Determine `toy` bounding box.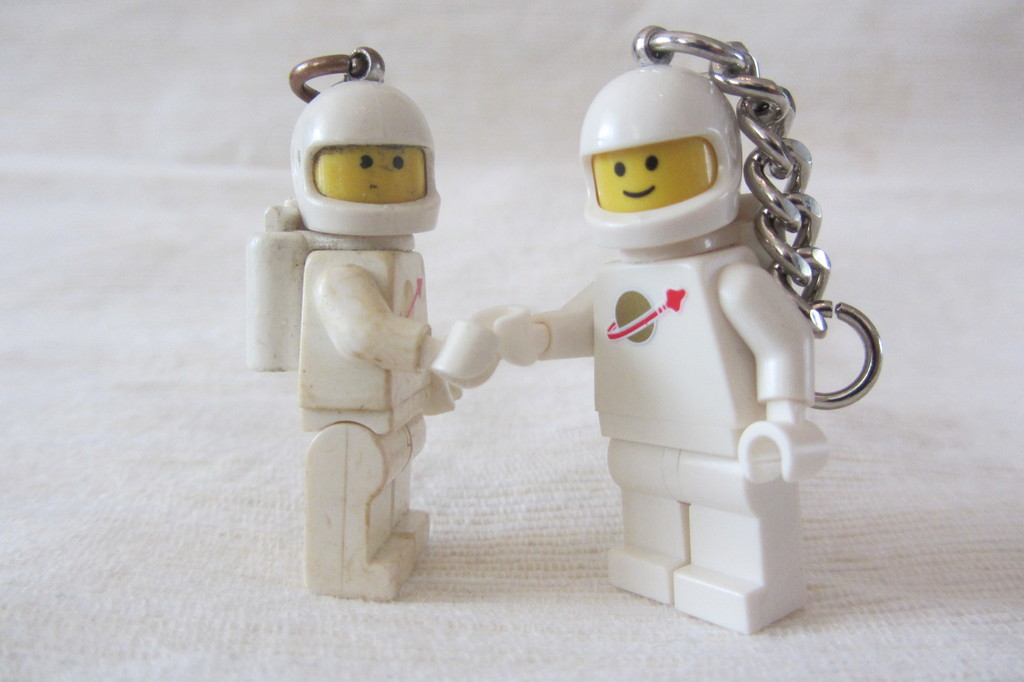
Determined: {"x1": 477, "y1": 28, "x2": 879, "y2": 634}.
